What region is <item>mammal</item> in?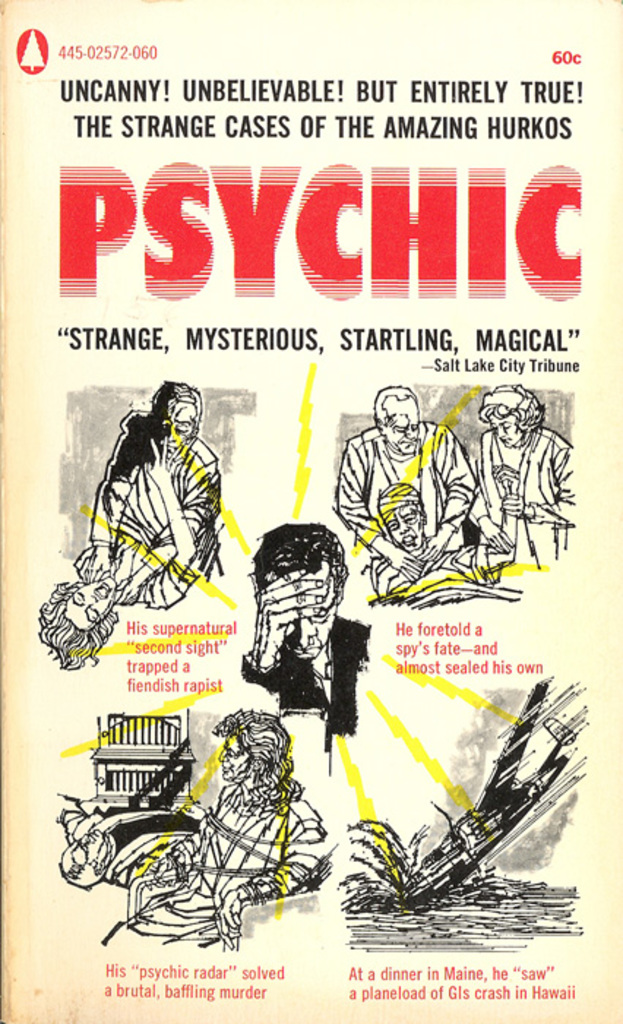
bbox=[97, 702, 332, 941].
